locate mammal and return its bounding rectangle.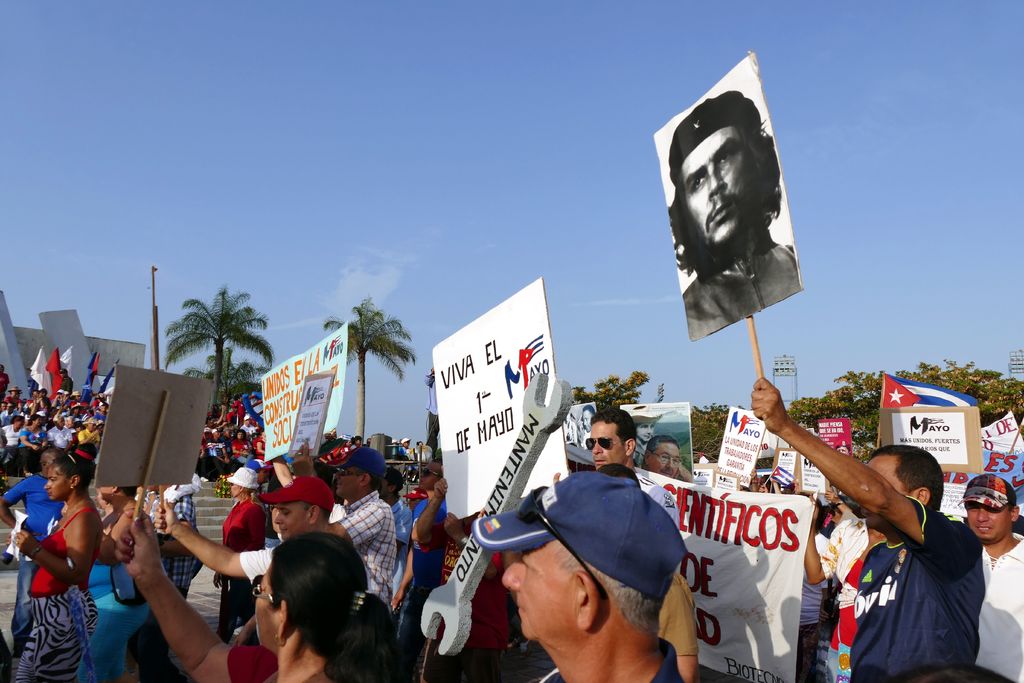
crop(665, 76, 804, 366).
